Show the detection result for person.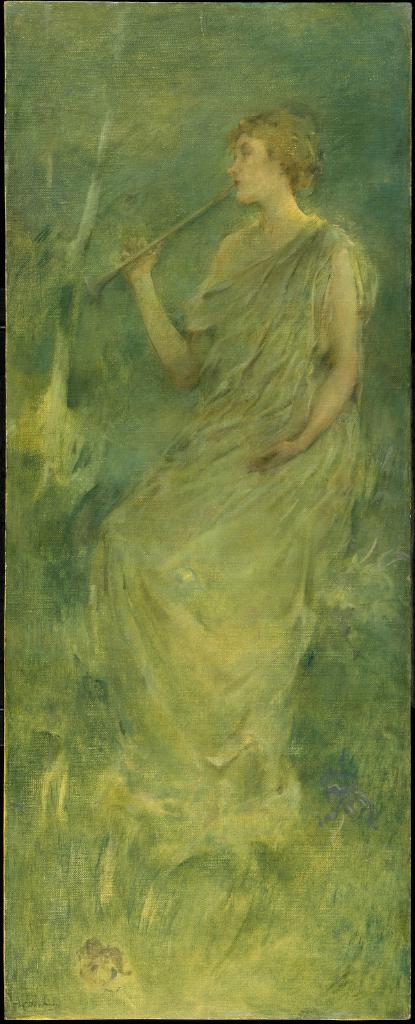
101:99:369:830.
